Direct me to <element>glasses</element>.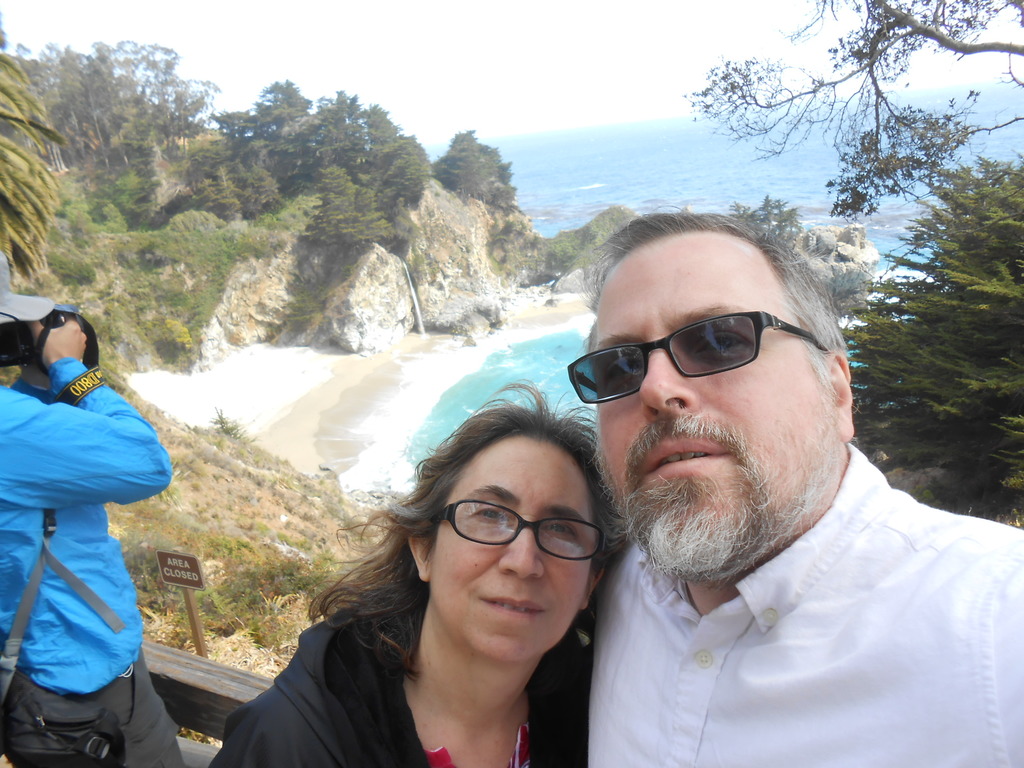
Direction: 577:316:816:410.
